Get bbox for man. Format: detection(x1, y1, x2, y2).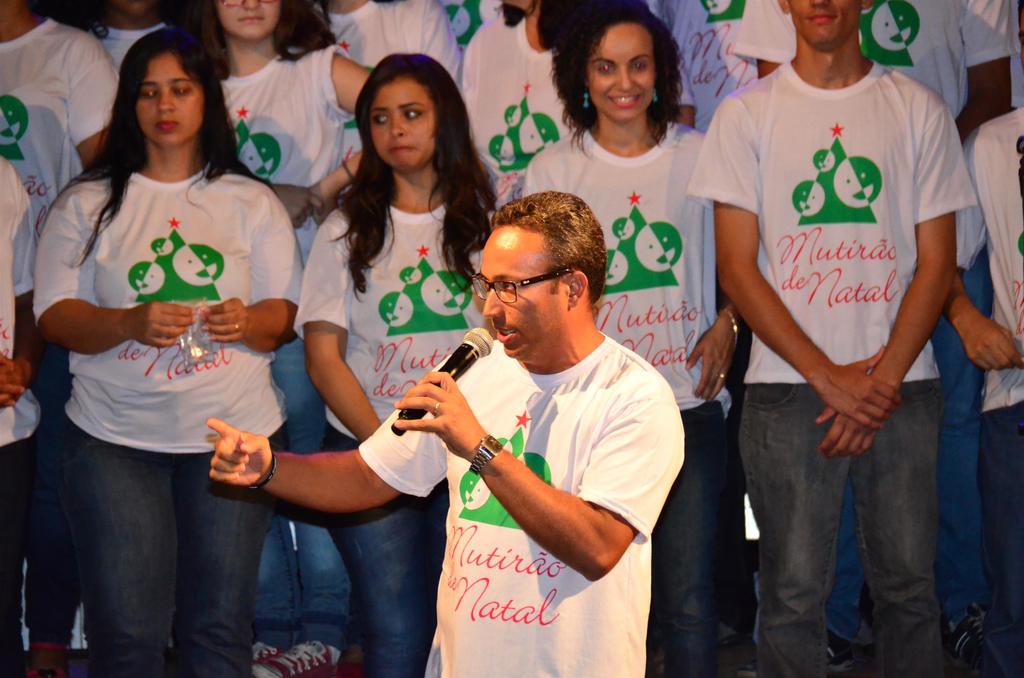
detection(637, 0, 984, 672).
